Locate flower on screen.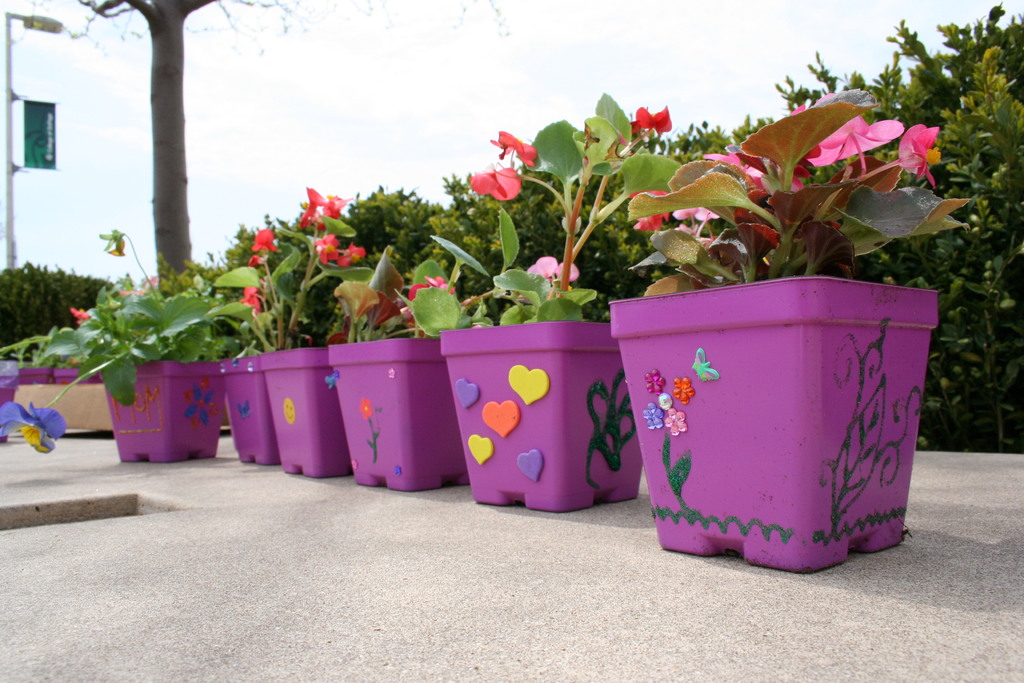
On screen at (x1=636, y1=104, x2=673, y2=135).
